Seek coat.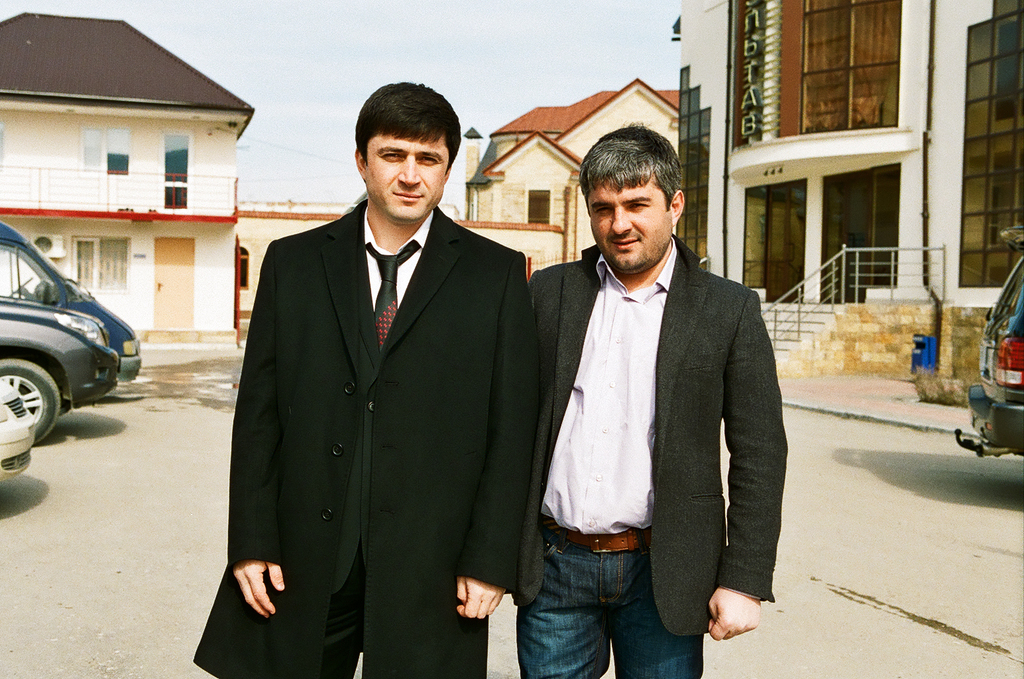
box=[518, 223, 777, 647].
